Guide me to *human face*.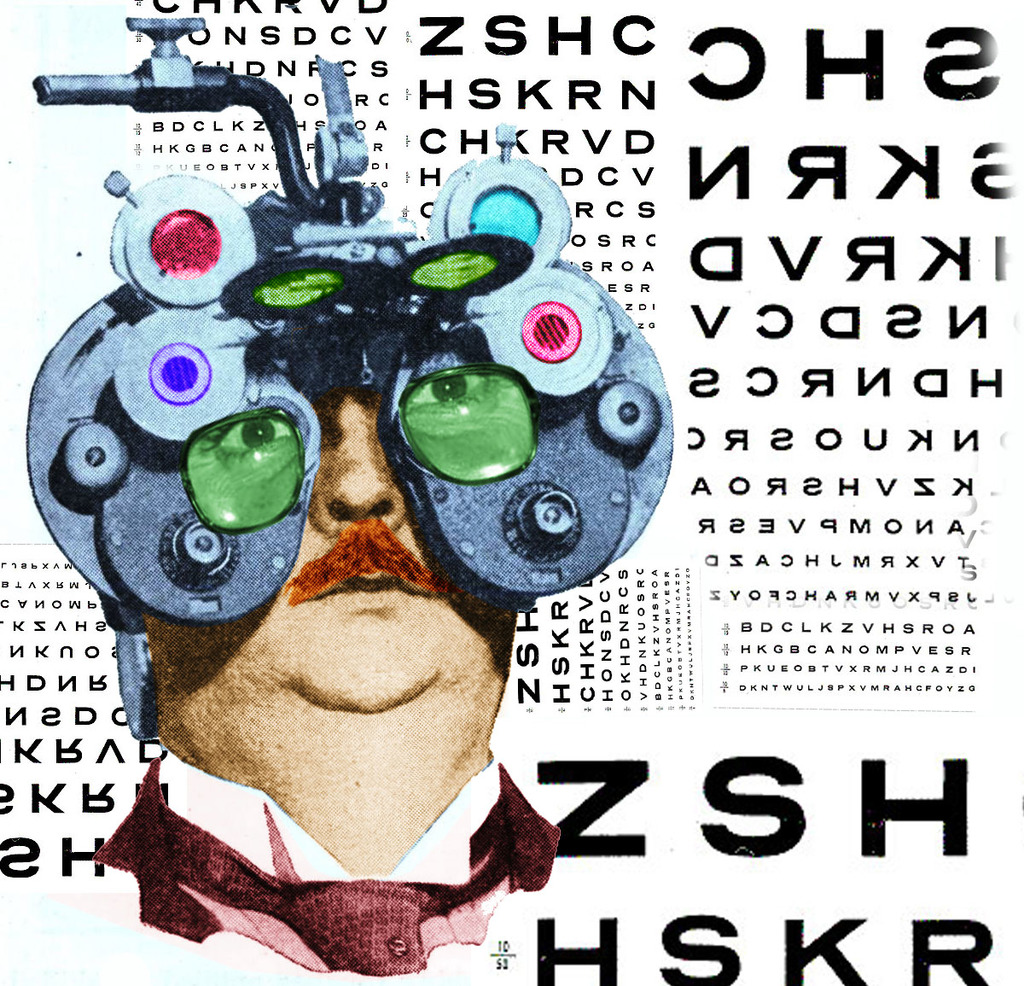
Guidance: {"left": 167, "top": 378, "right": 514, "bottom": 733}.
